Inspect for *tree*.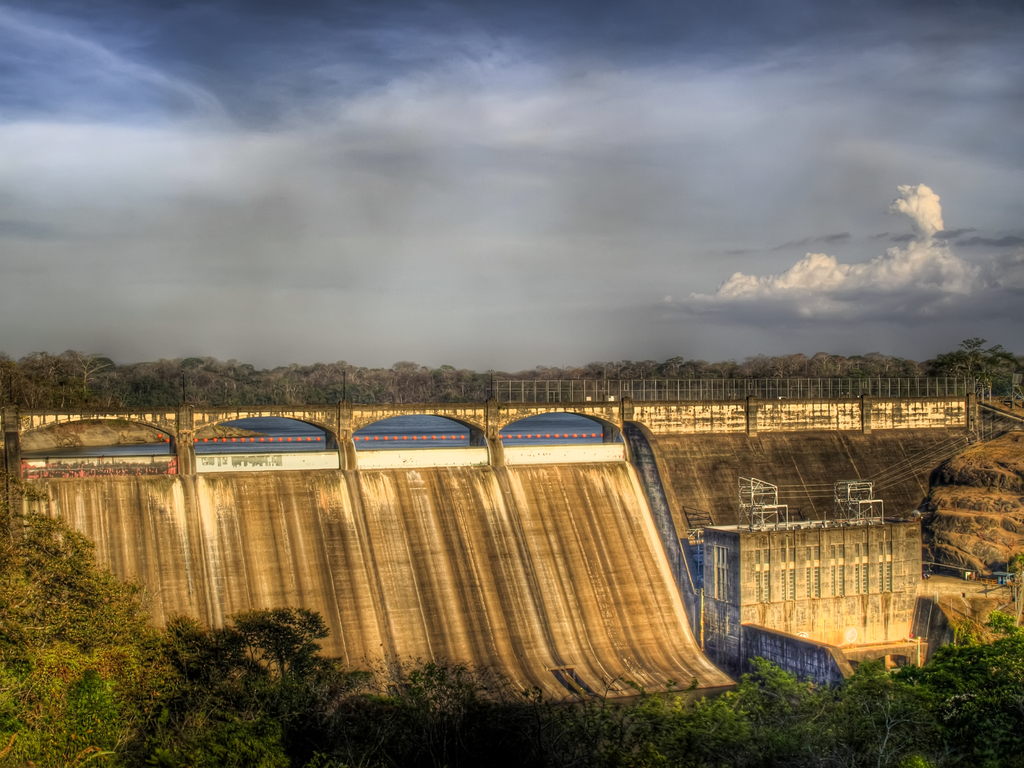
Inspection: l=895, t=622, r=1023, b=767.
